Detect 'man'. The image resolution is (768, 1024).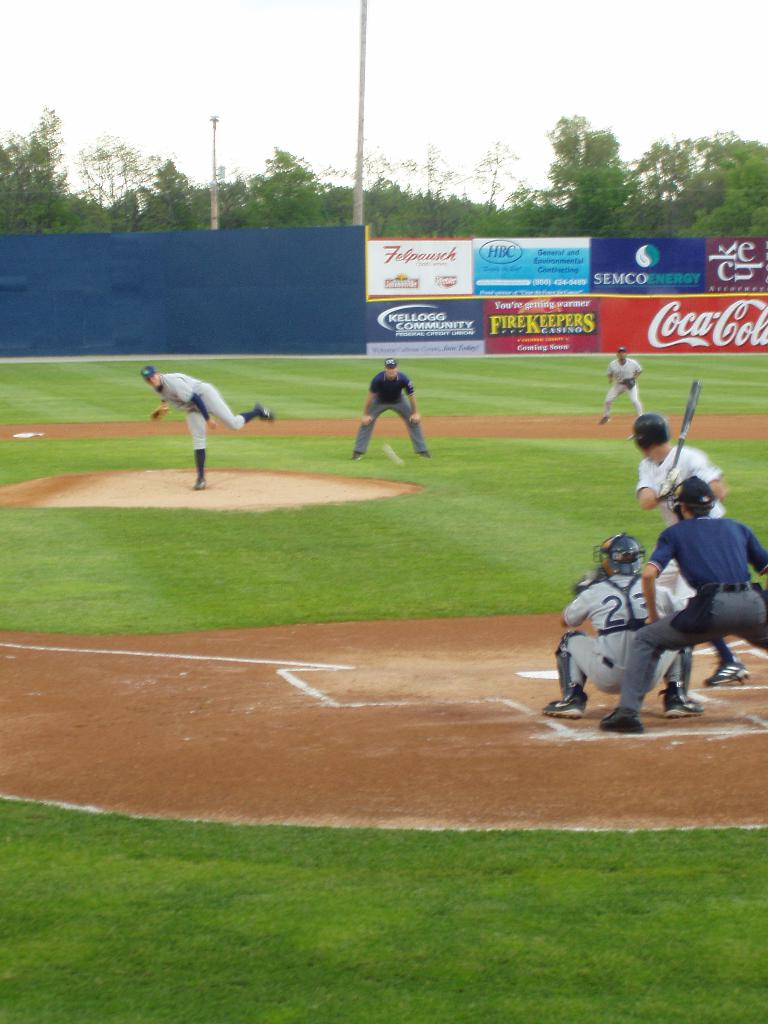
crop(351, 353, 433, 458).
